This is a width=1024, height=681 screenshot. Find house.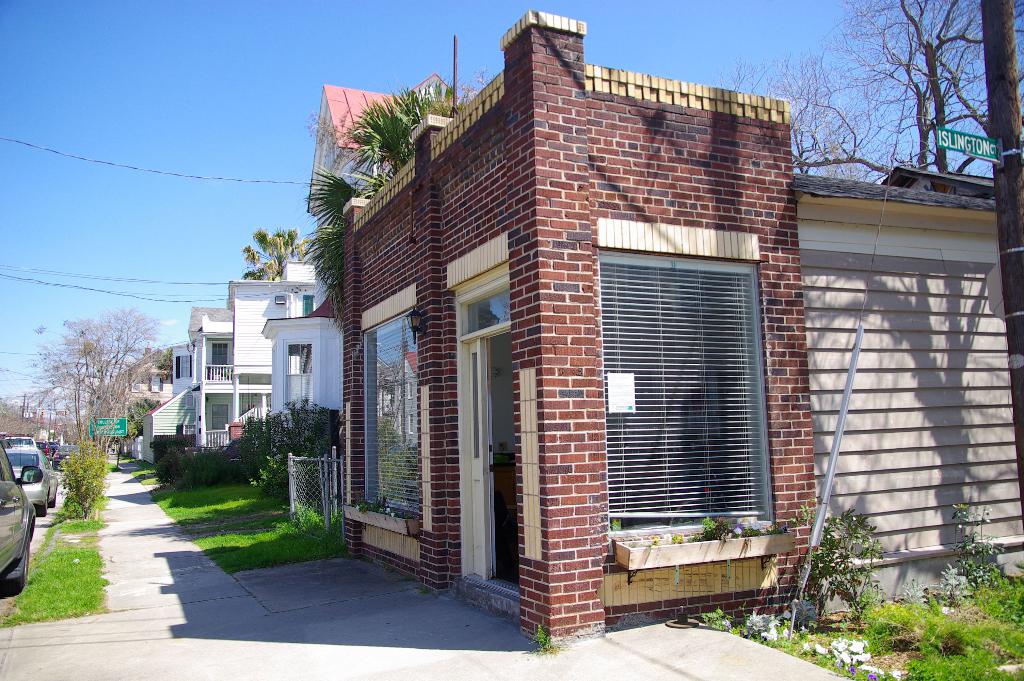
Bounding box: Rect(342, 10, 1023, 660).
